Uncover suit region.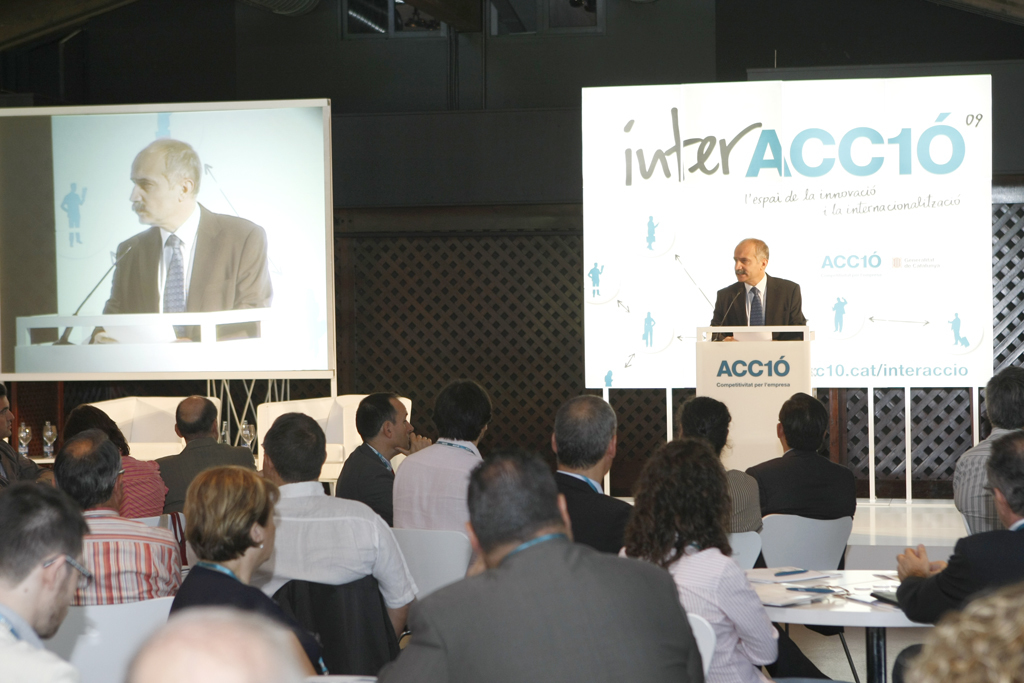
Uncovered: crop(735, 452, 858, 566).
